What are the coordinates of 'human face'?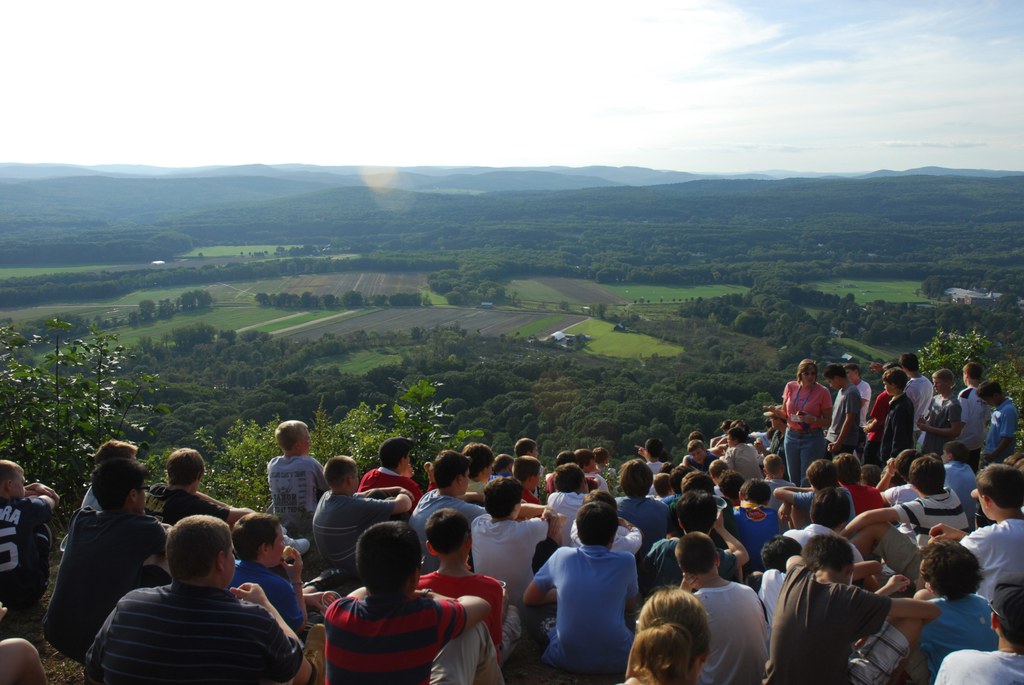
box=[352, 469, 362, 493].
